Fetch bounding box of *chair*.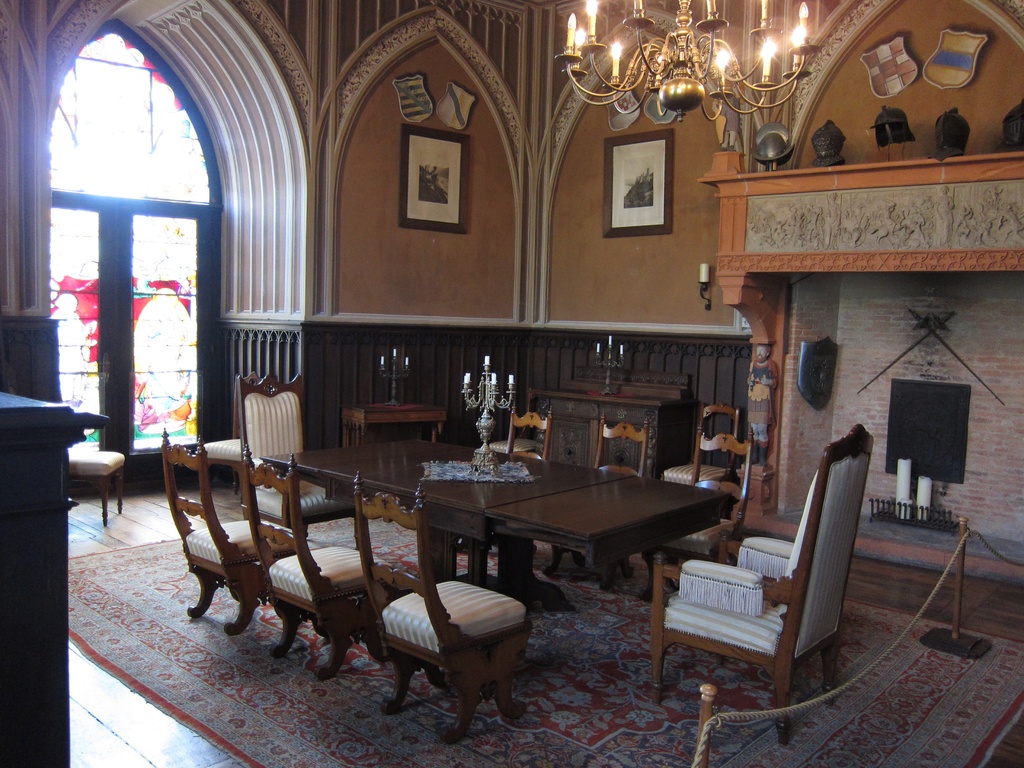
Bbox: x1=662, y1=404, x2=742, y2=488.
